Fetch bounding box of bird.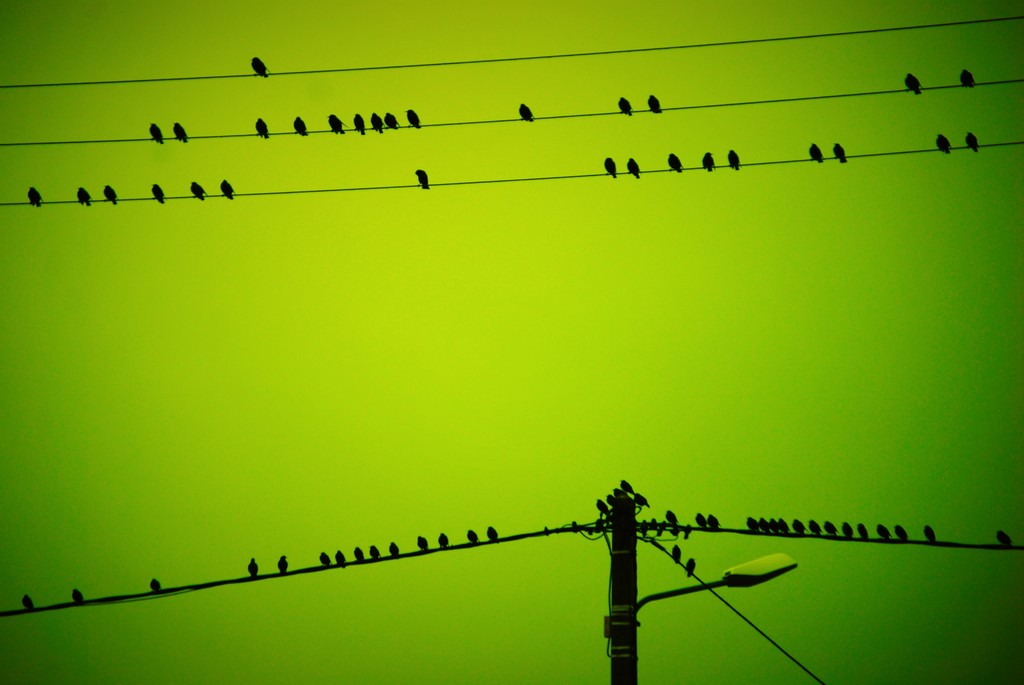
Bbox: bbox(605, 154, 621, 180).
